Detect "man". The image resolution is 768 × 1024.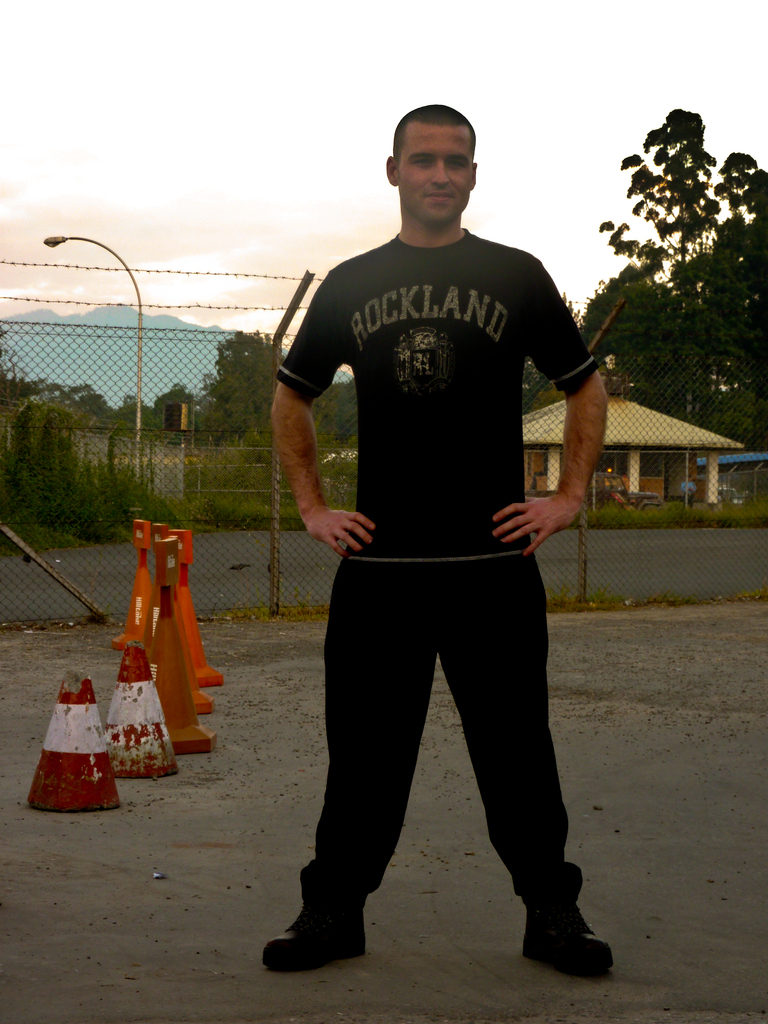
[258, 93, 618, 978].
